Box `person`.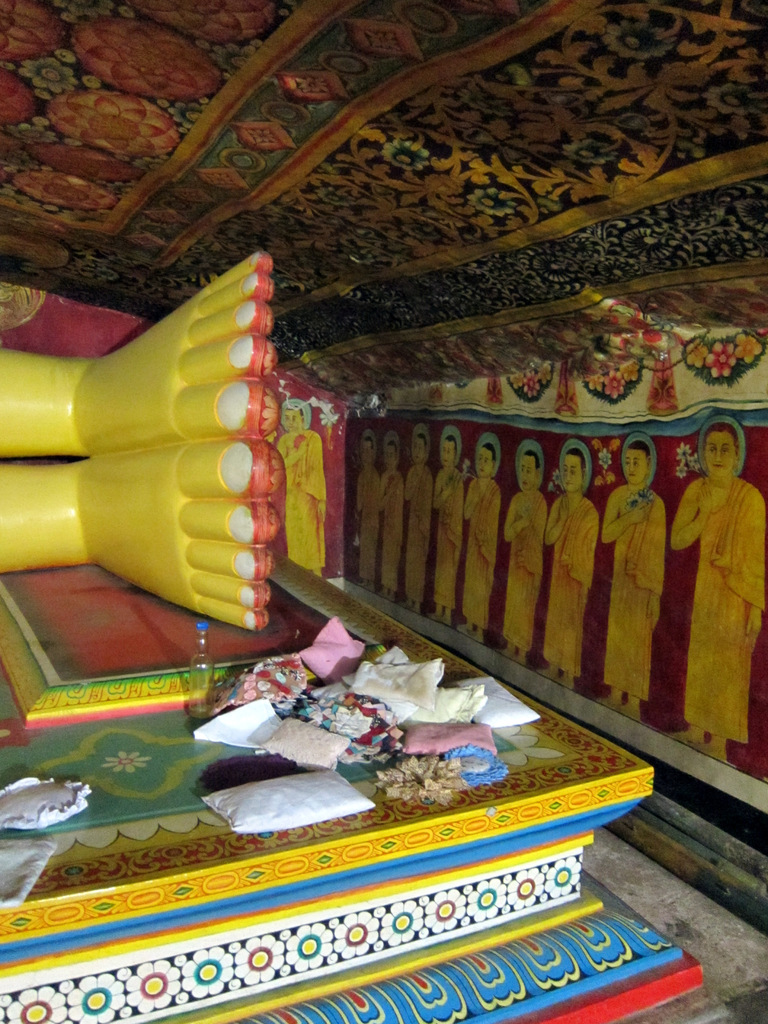
left=409, top=430, right=449, bottom=619.
